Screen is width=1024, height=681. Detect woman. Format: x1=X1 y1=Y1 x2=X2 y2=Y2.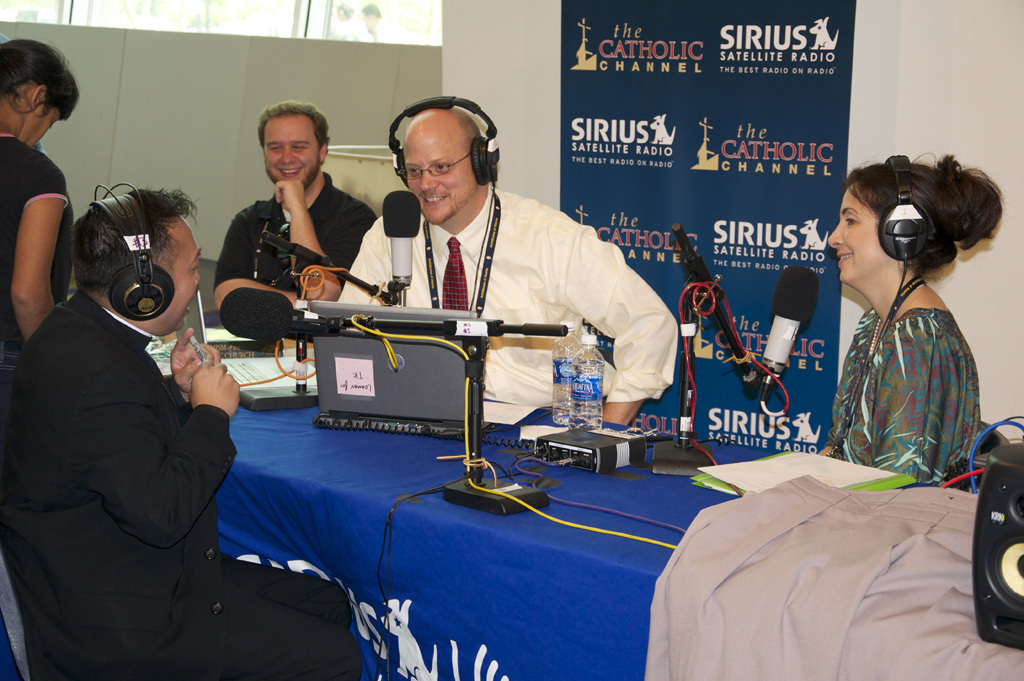
x1=0 y1=41 x2=83 y2=398.
